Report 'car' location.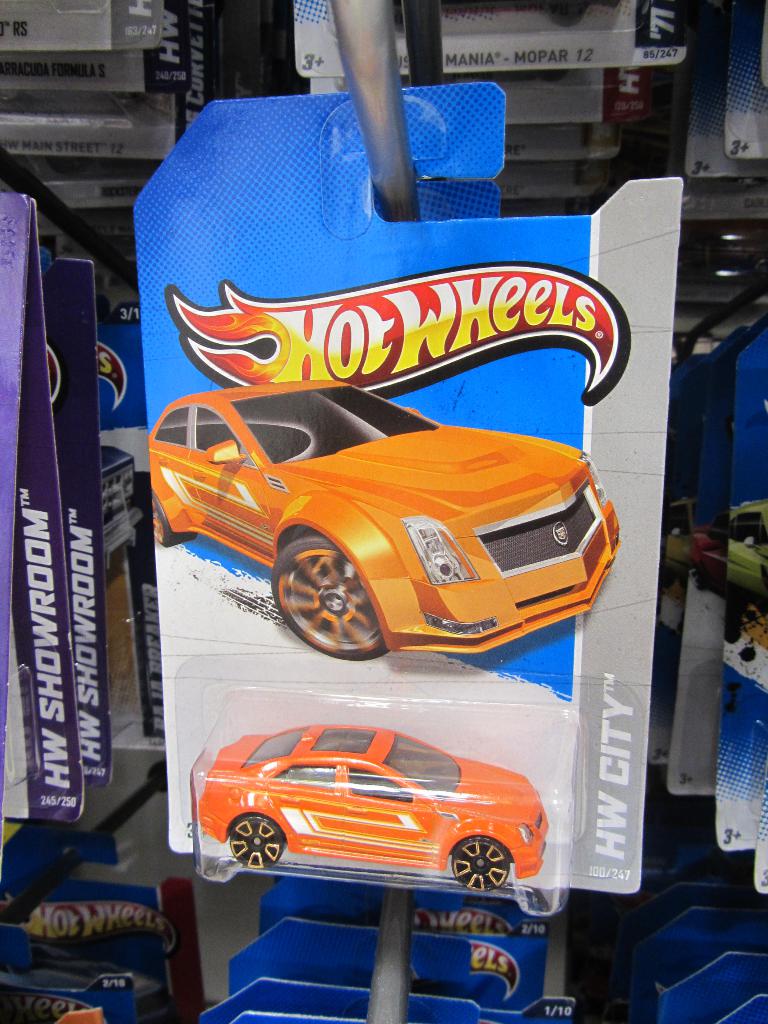
Report: 201:724:547:892.
